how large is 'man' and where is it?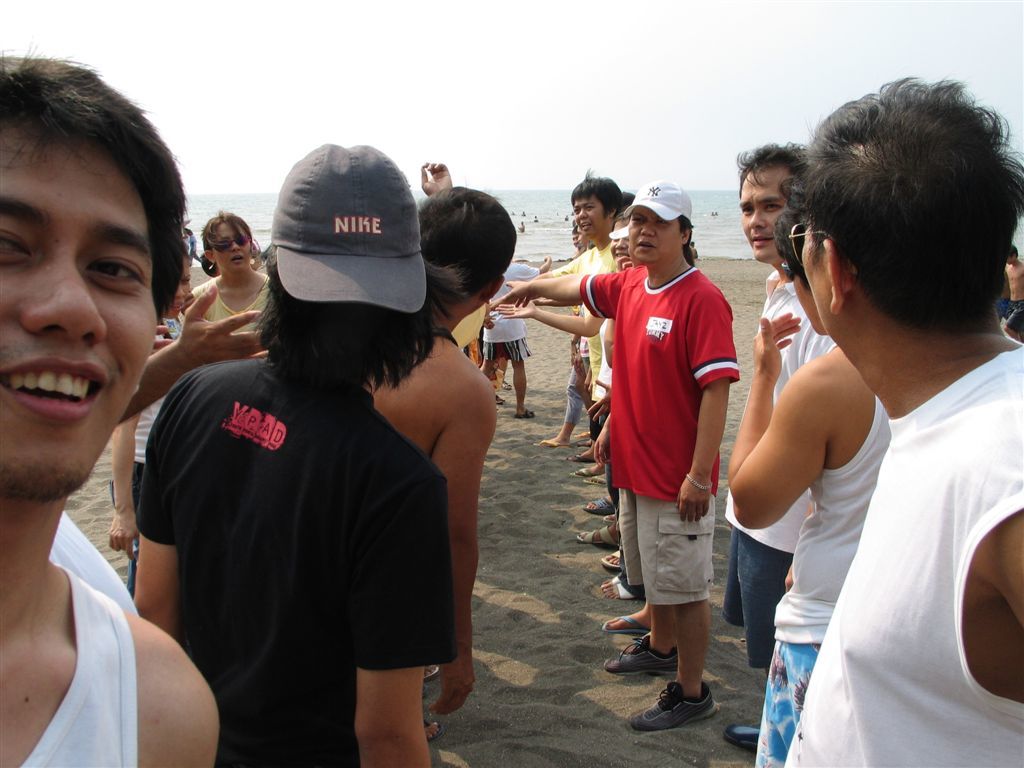
Bounding box: bbox(727, 202, 889, 767).
